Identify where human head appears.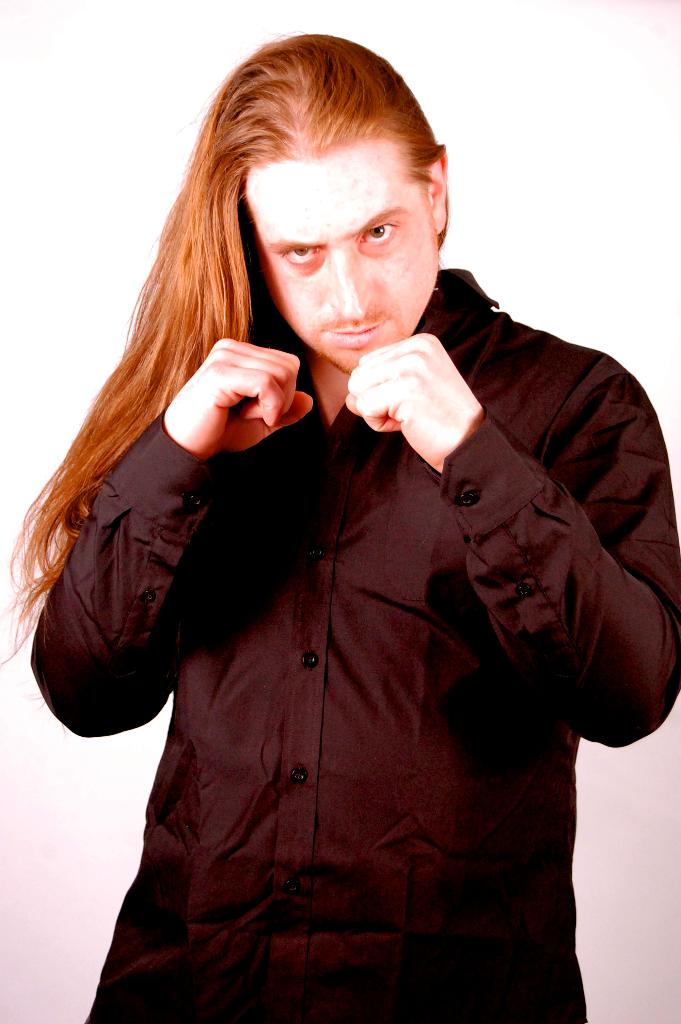
Appears at box=[232, 29, 449, 376].
